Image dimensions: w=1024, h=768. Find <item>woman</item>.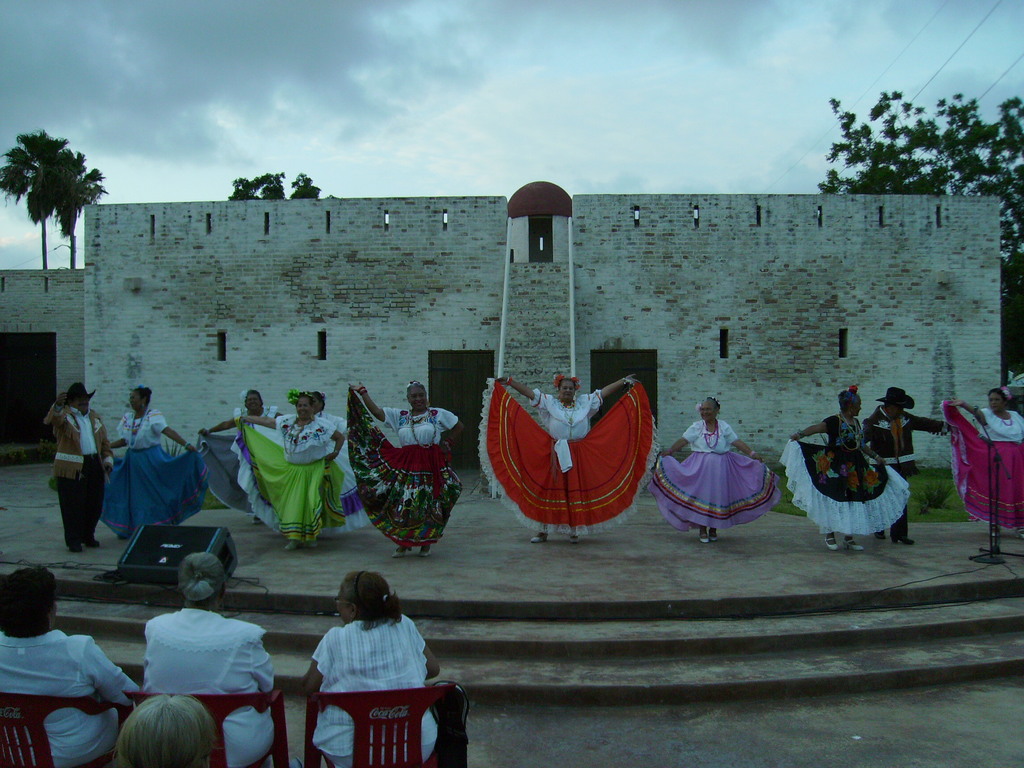
(112, 692, 217, 767).
